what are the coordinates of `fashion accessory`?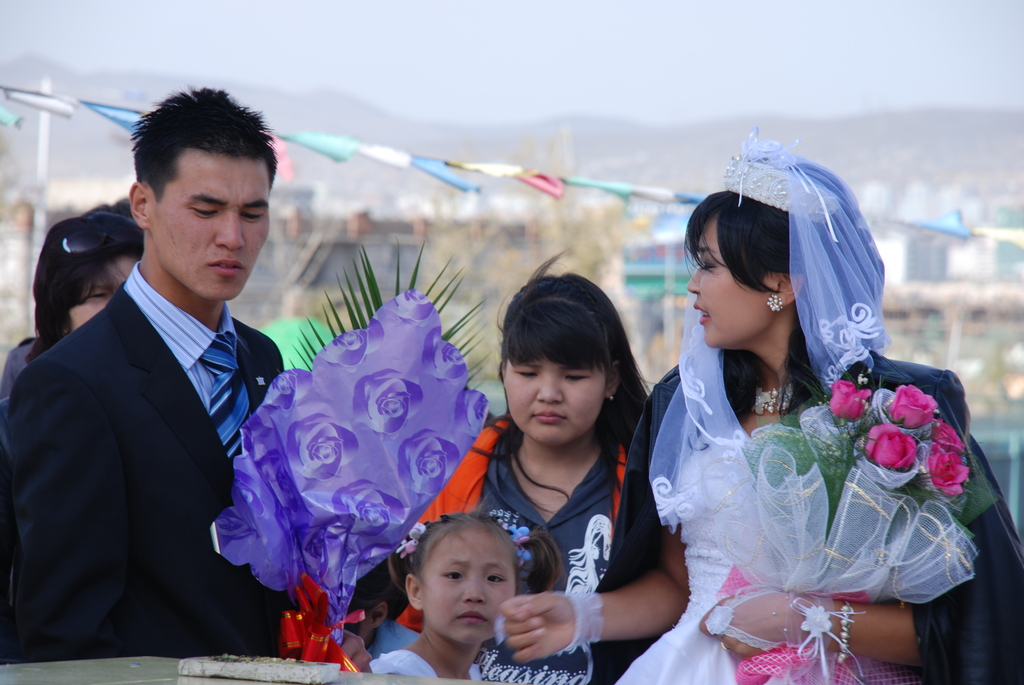
842 596 850 660.
